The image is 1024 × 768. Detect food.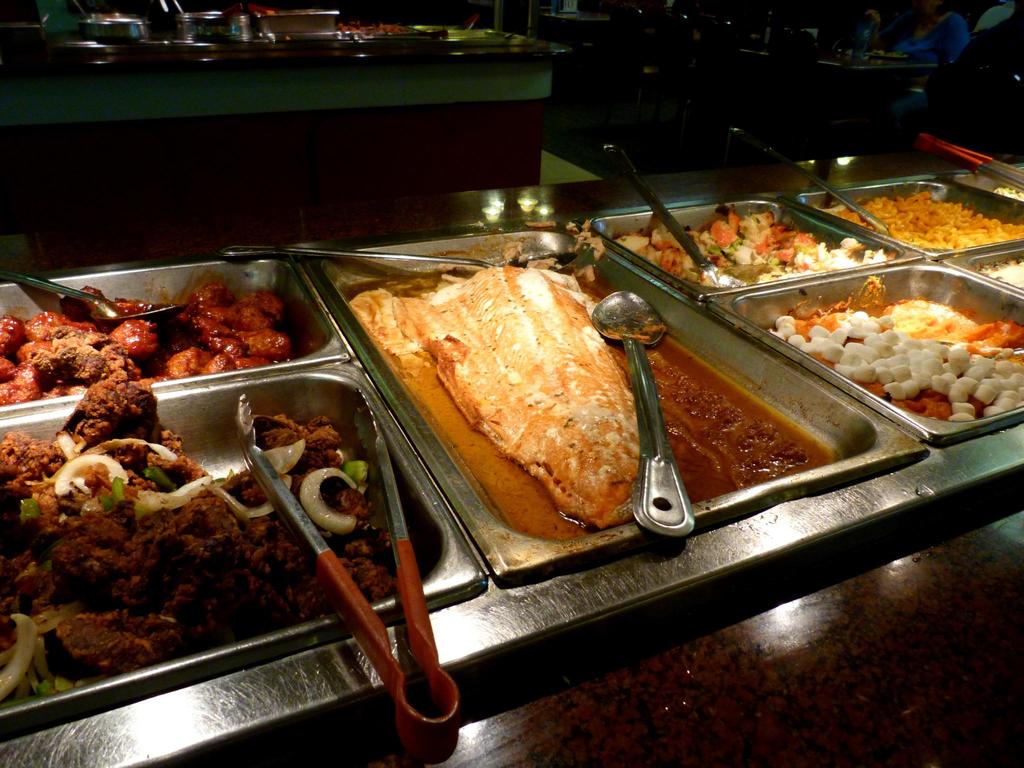
Detection: bbox(976, 257, 1023, 289).
